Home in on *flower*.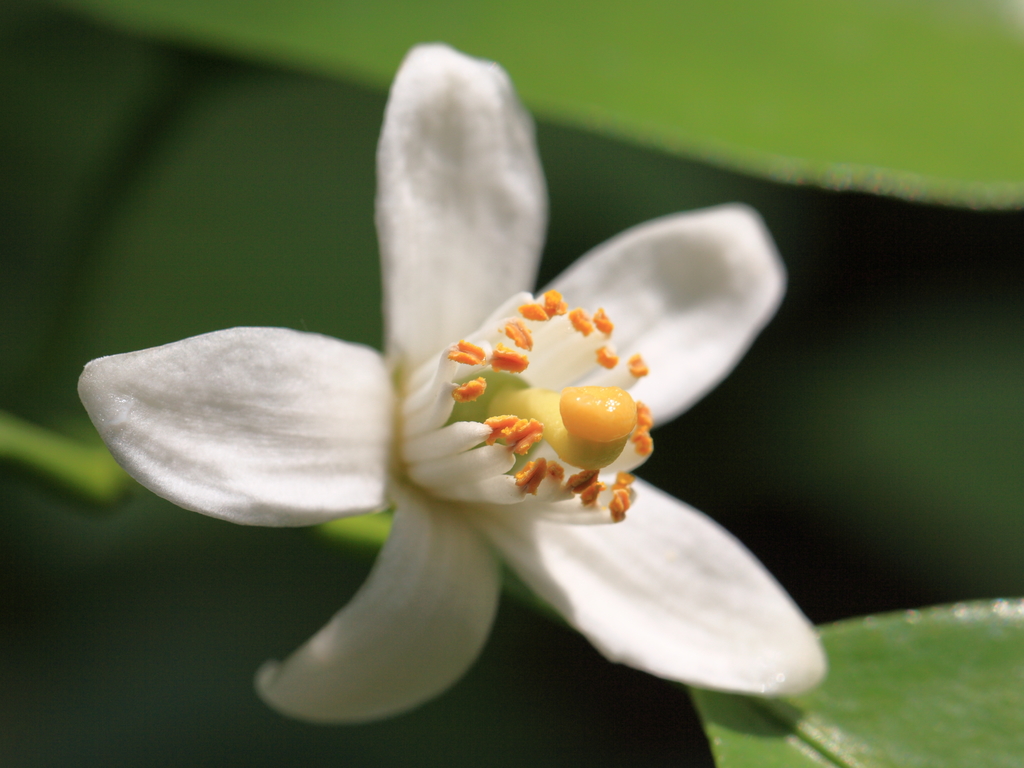
Homed in at (118, 154, 772, 742).
